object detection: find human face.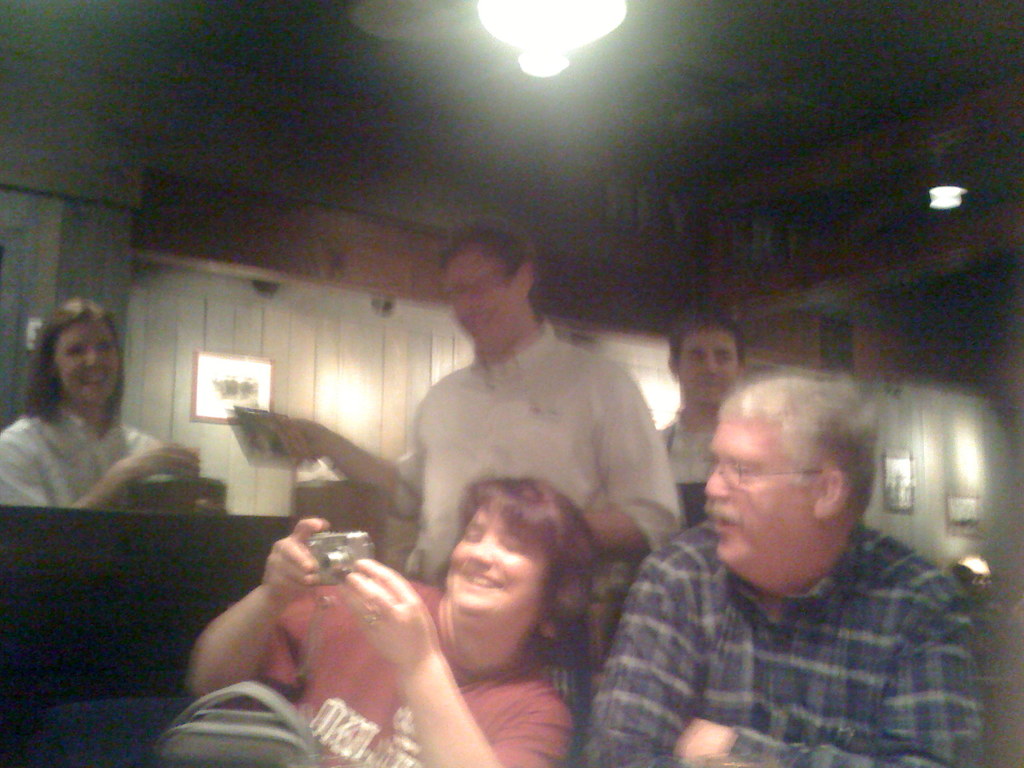
box=[705, 405, 814, 561].
